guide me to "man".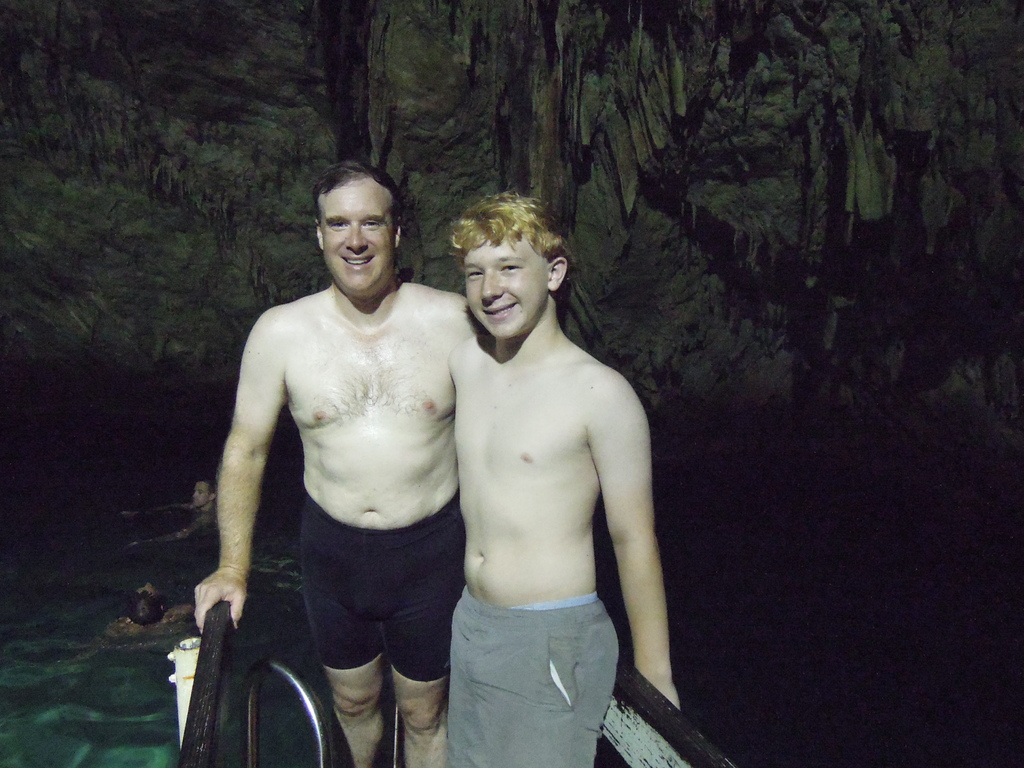
Guidance: x1=202 y1=147 x2=495 y2=767.
